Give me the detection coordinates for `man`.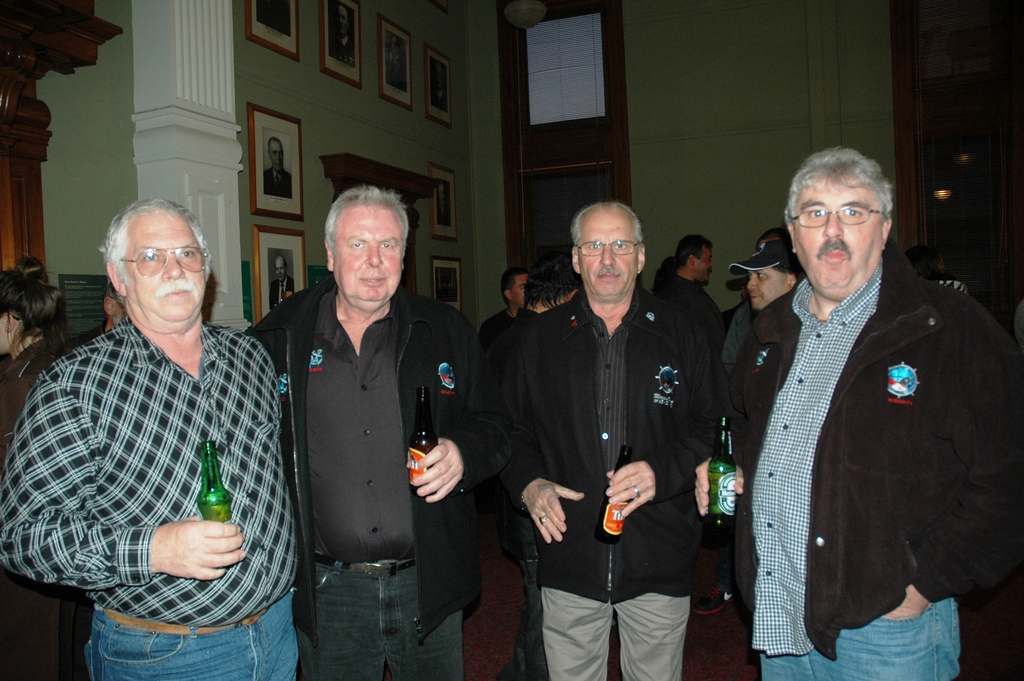
box(244, 193, 520, 680).
